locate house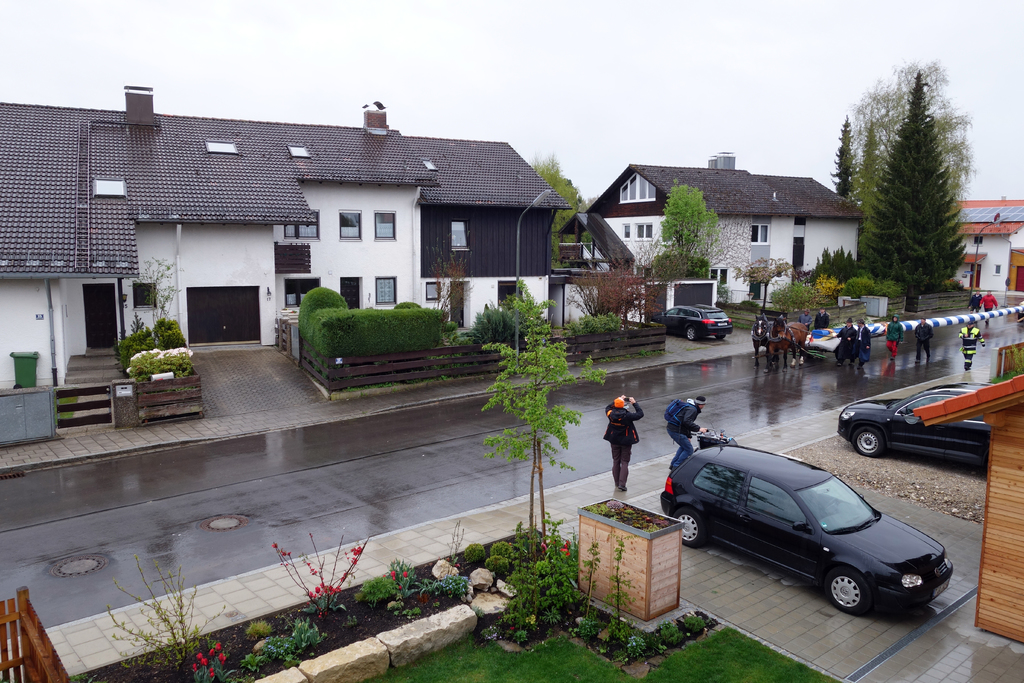
detection(559, 154, 867, 305)
